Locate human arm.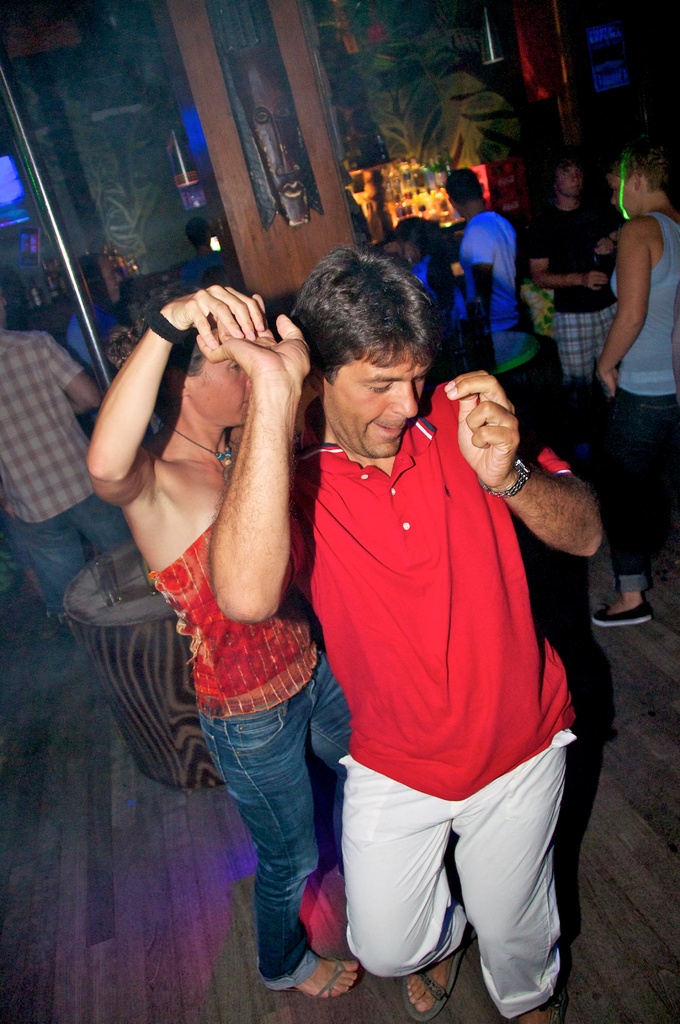
Bounding box: (left=445, top=367, right=602, bottom=556).
